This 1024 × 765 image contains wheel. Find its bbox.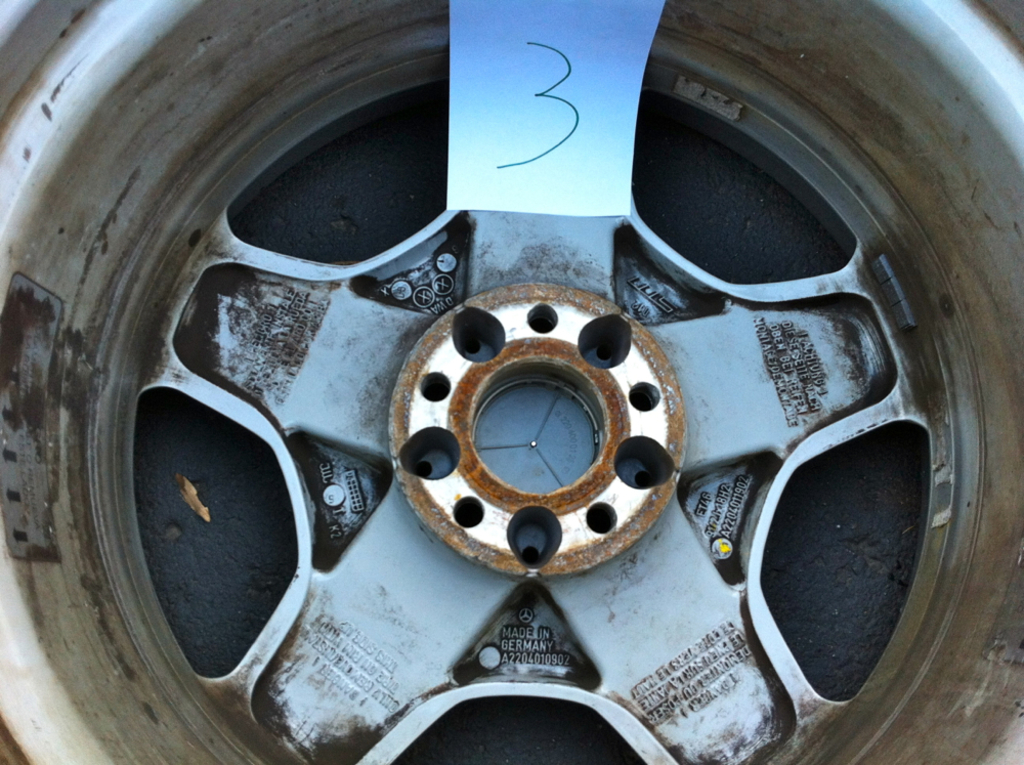
0:0:1023:764.
